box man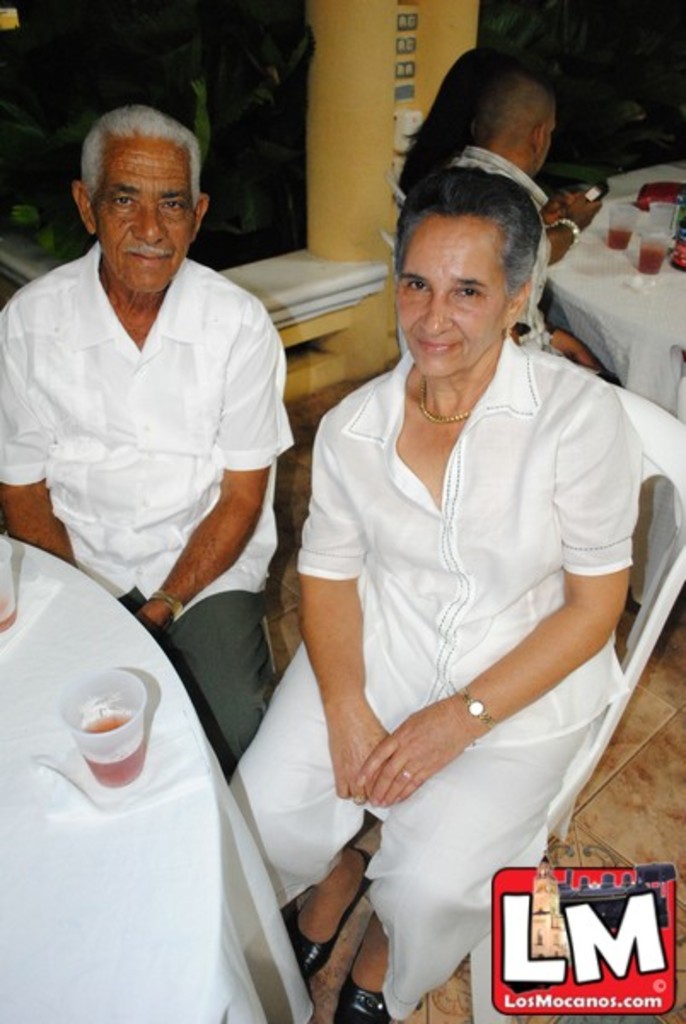
10,96,297,681
